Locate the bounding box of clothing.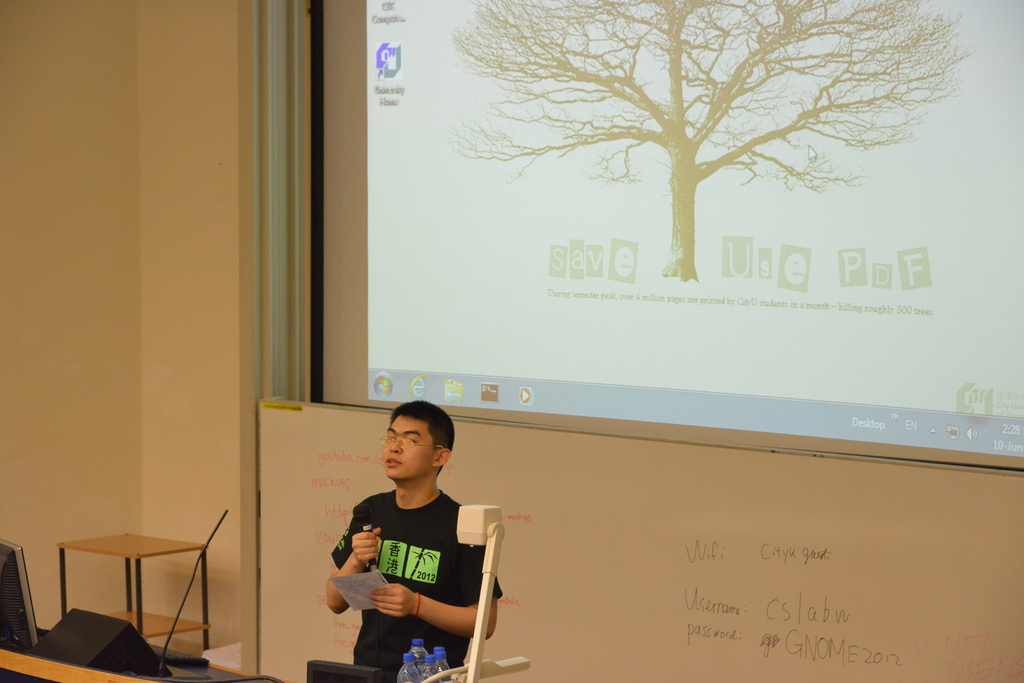
Bounding box: pyautogui.locateOnScreen(322, 492, 515, 682).
